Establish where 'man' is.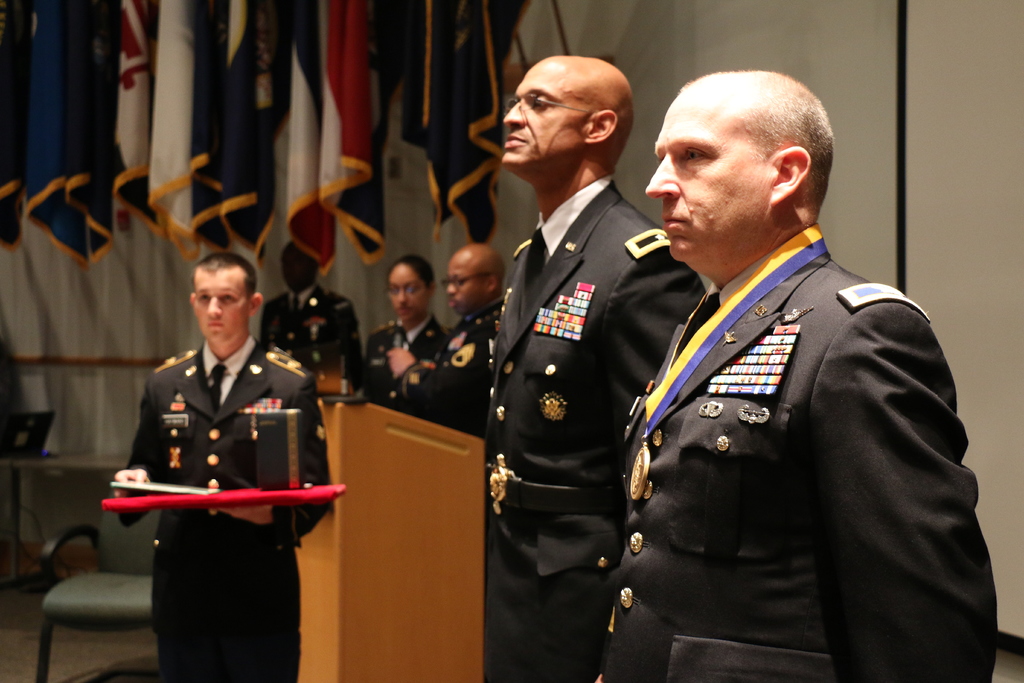
Established at rect(589, 56, 965, 671).
